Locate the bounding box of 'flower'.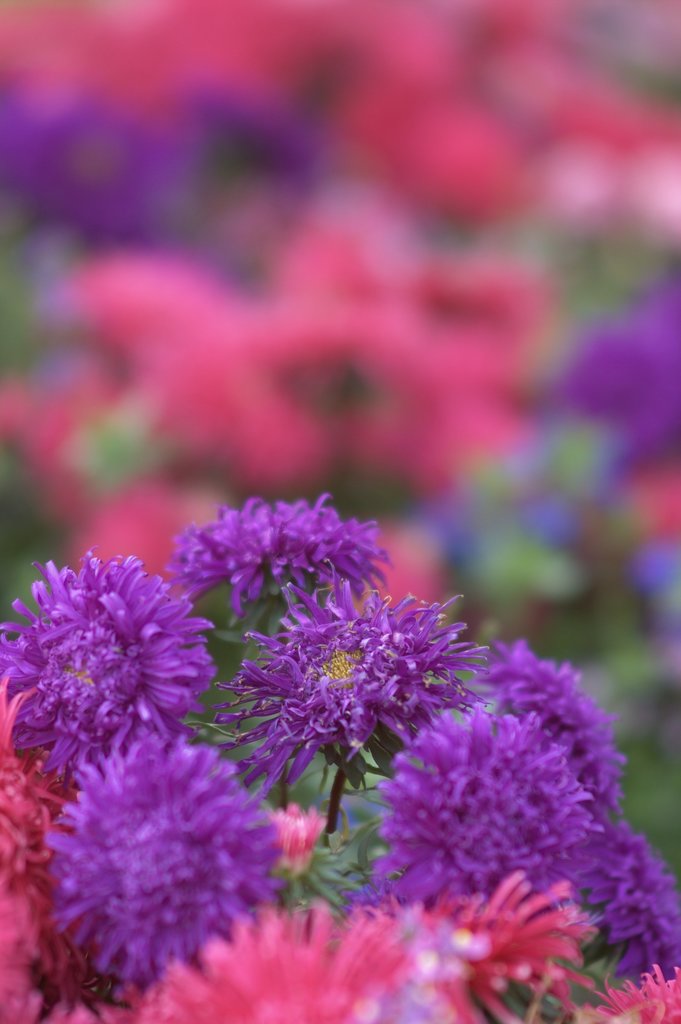
Bounding box: {"x1": 585, "y1": 966, "x2": 680, "y2": 1023}.
